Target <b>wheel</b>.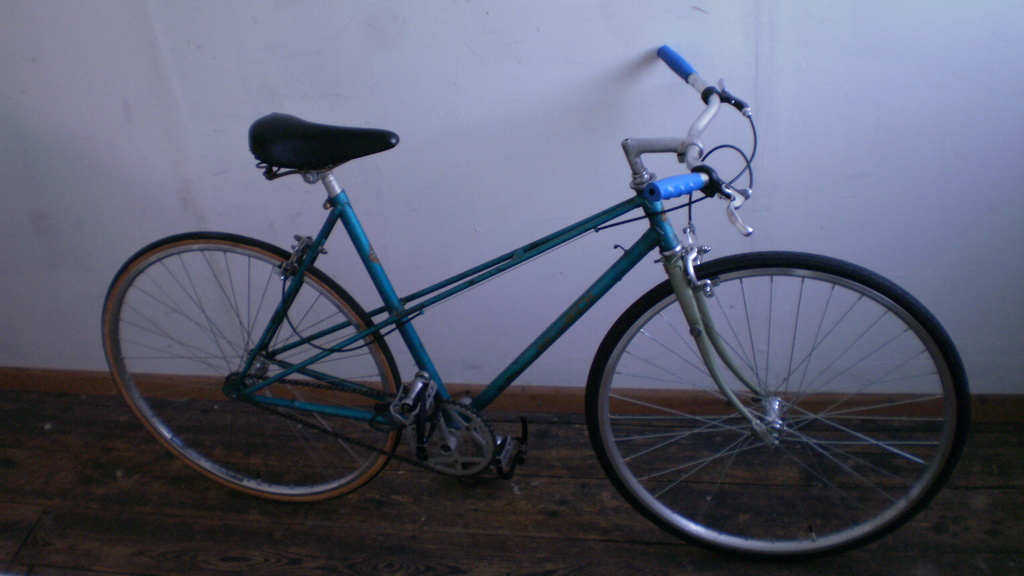
Target region: (104, 230, 403, 500).
